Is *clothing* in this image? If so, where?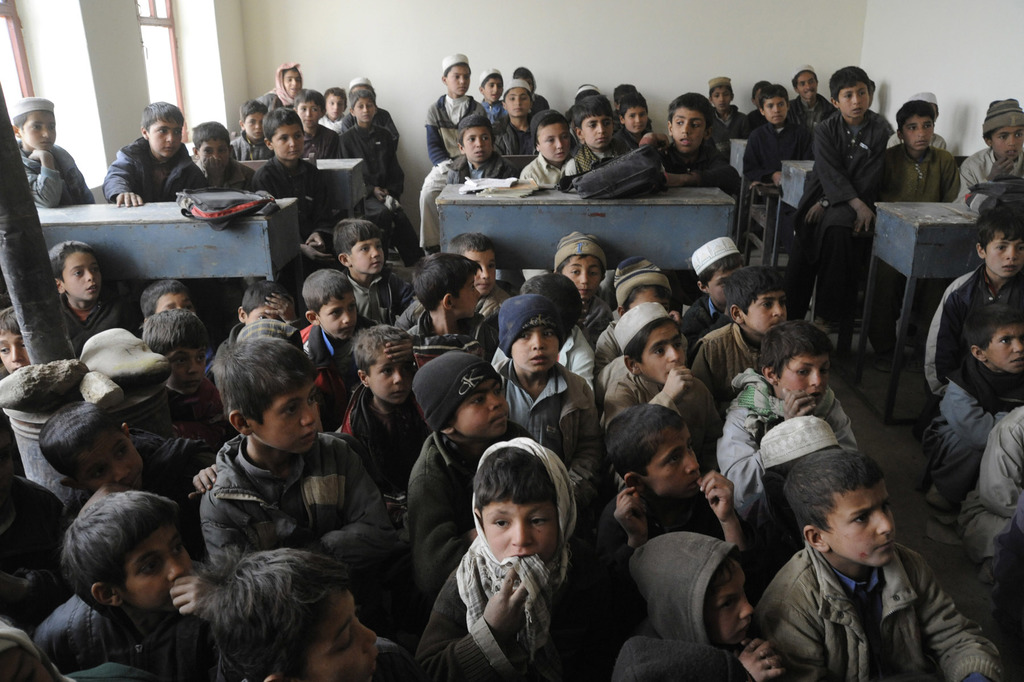
Yes, at (left=966, top=405, right=1023, bottom=585).
